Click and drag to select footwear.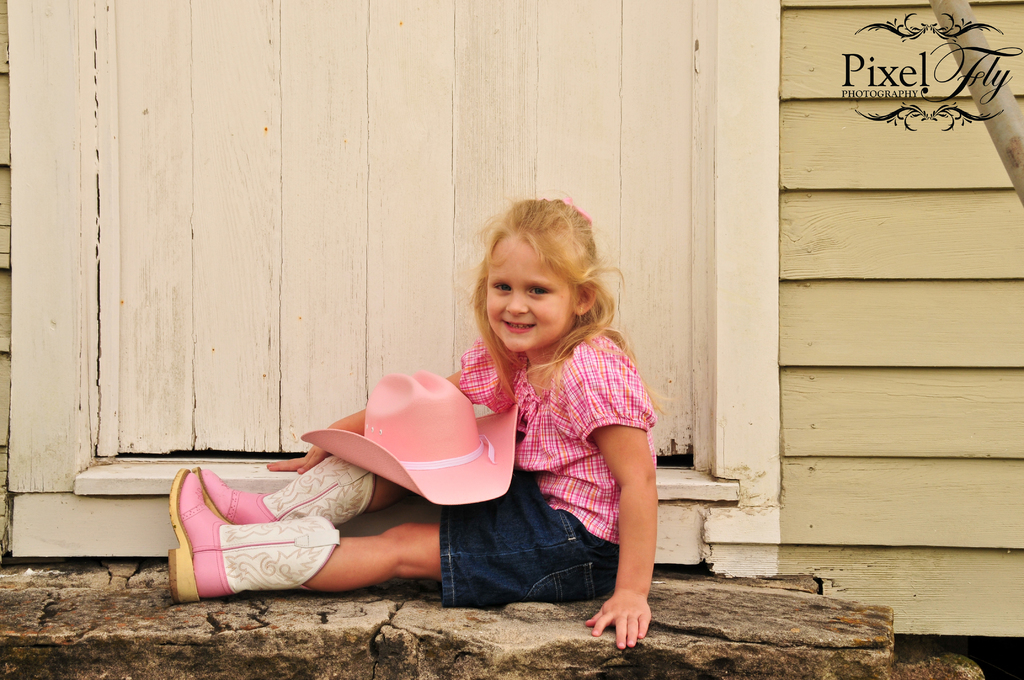
Selection: <region>190, 457, 375, 528</region>.
